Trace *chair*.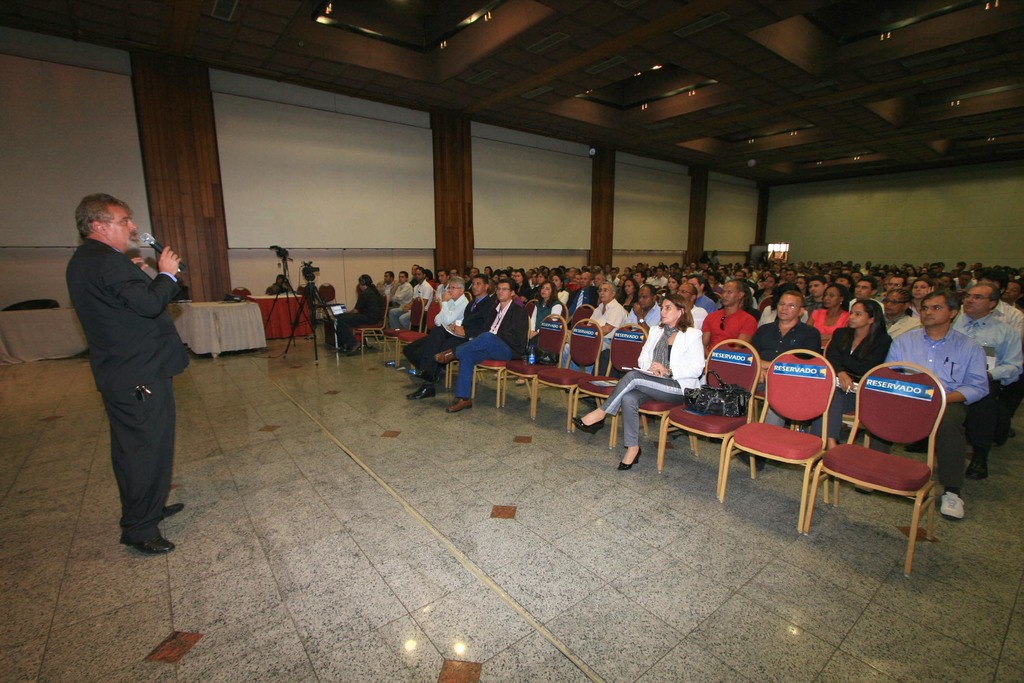
Traced to <bbox>501, 309, 568, 420</bbox>.
